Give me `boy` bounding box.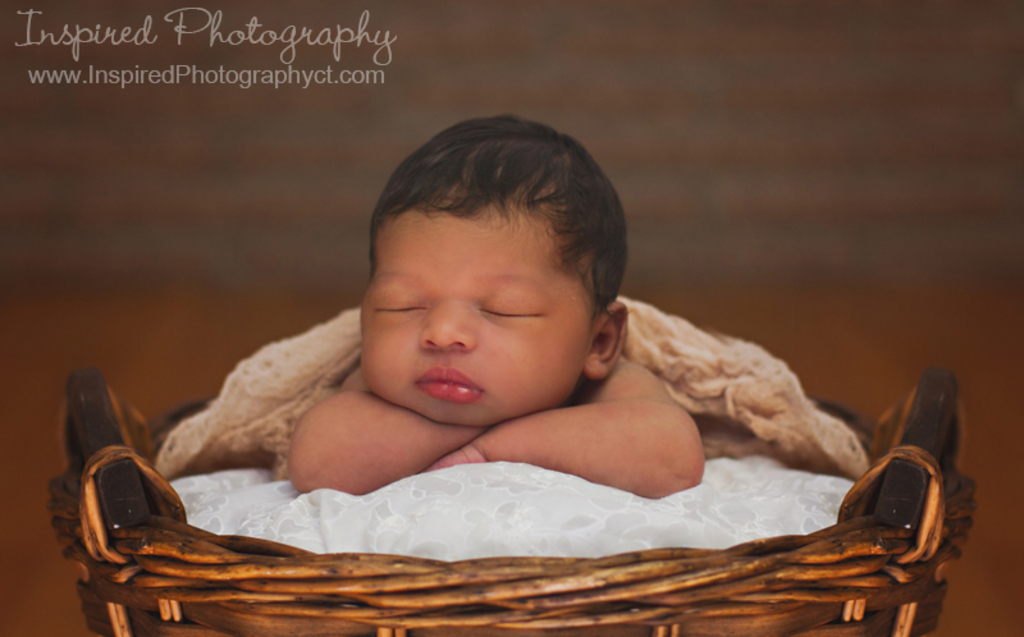
279/139/669/468.
